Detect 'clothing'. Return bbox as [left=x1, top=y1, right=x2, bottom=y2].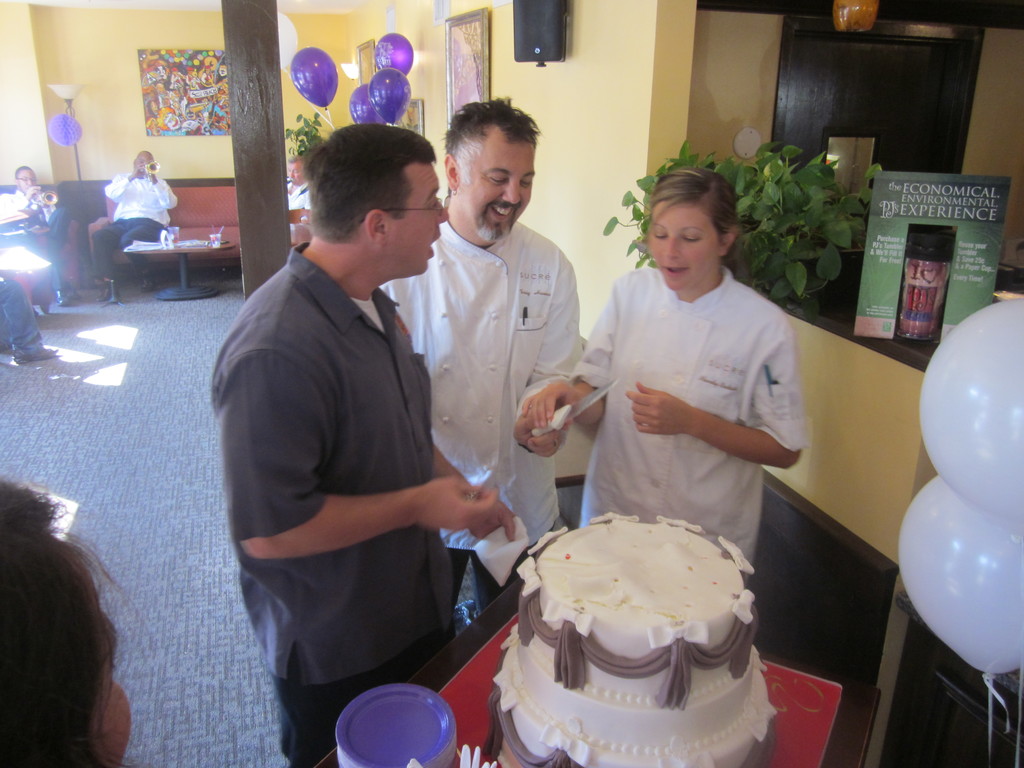
[left=0, top=267, right=44, bottom=355].
